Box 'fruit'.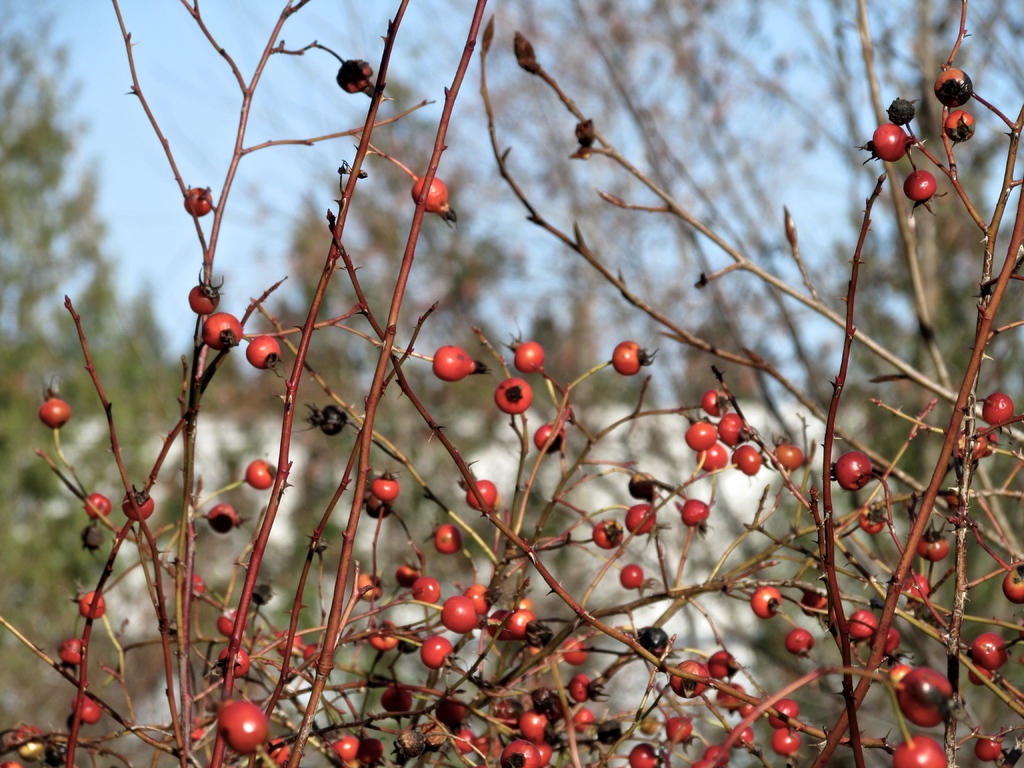
select_region(352, 569, 387, 604).
